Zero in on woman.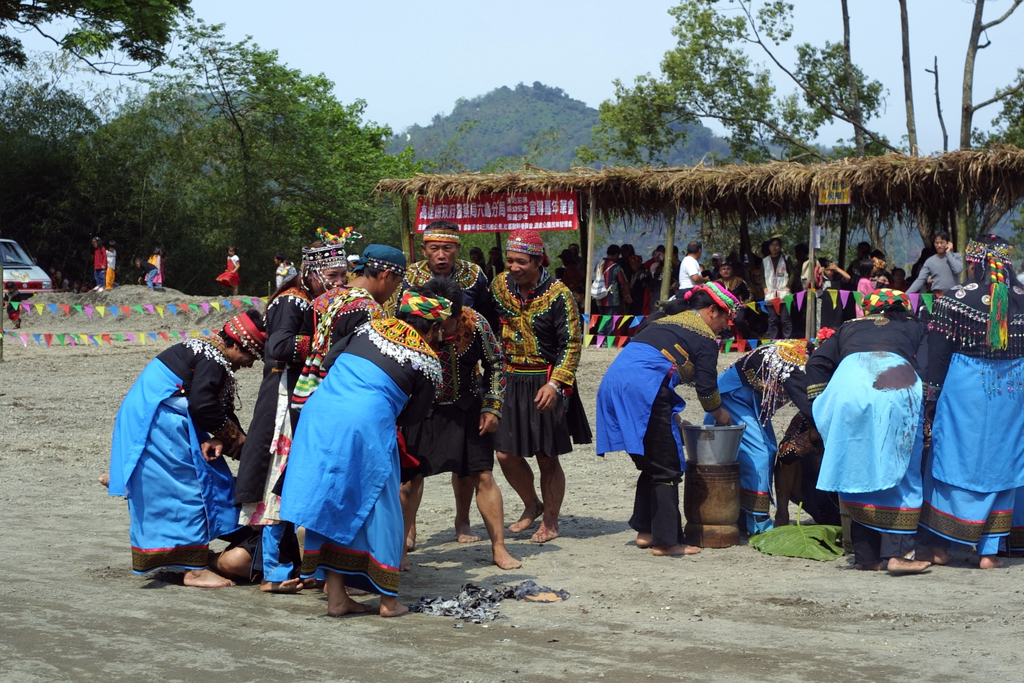
Zeroed in: BBox(489, 247, 583, 549).
